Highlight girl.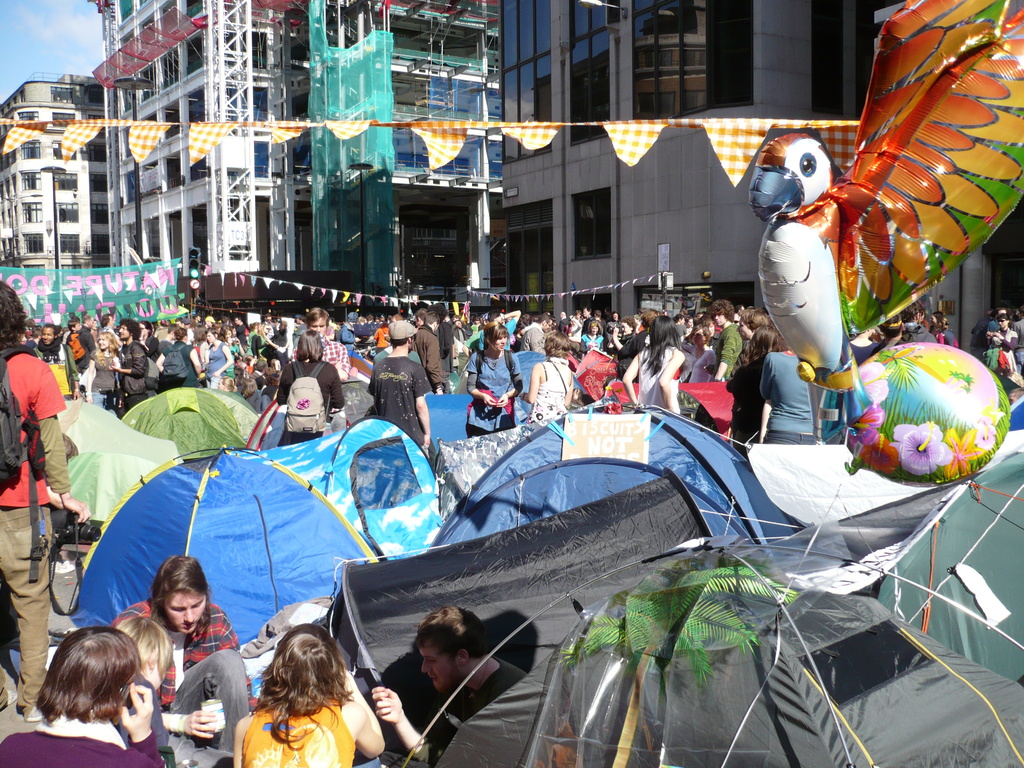
Highlighted region: <region>626, 316, 685, 413</region>.
